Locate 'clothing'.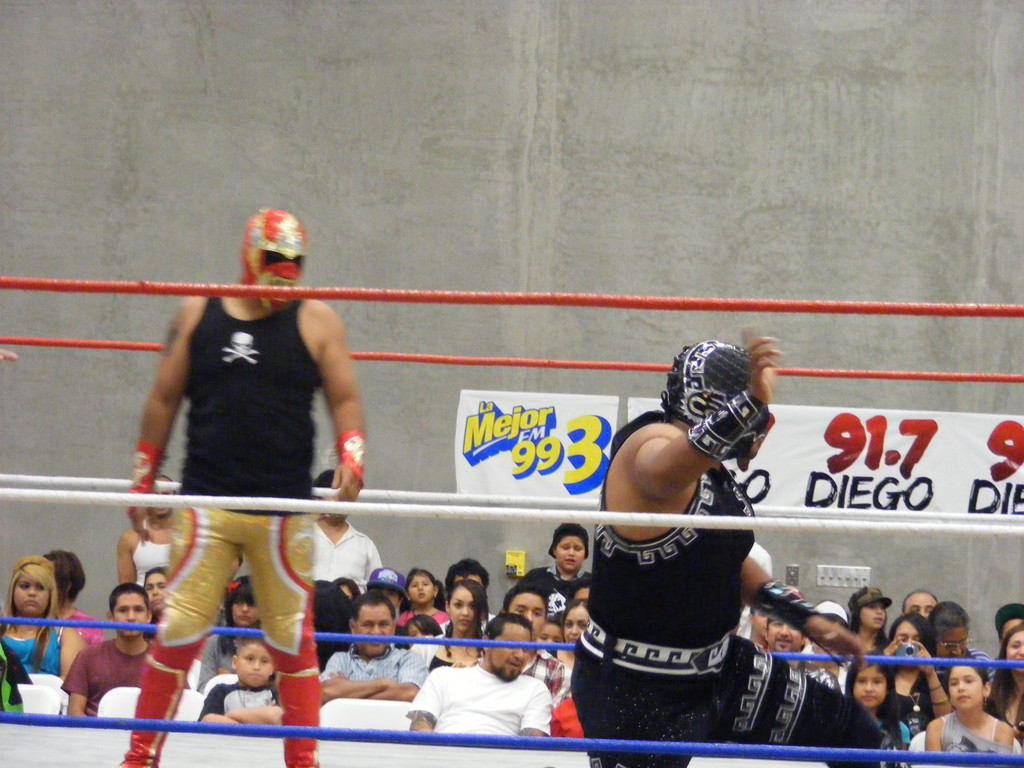
Bounding box: <bbox>411, 639, 452, 671</bbox>.
